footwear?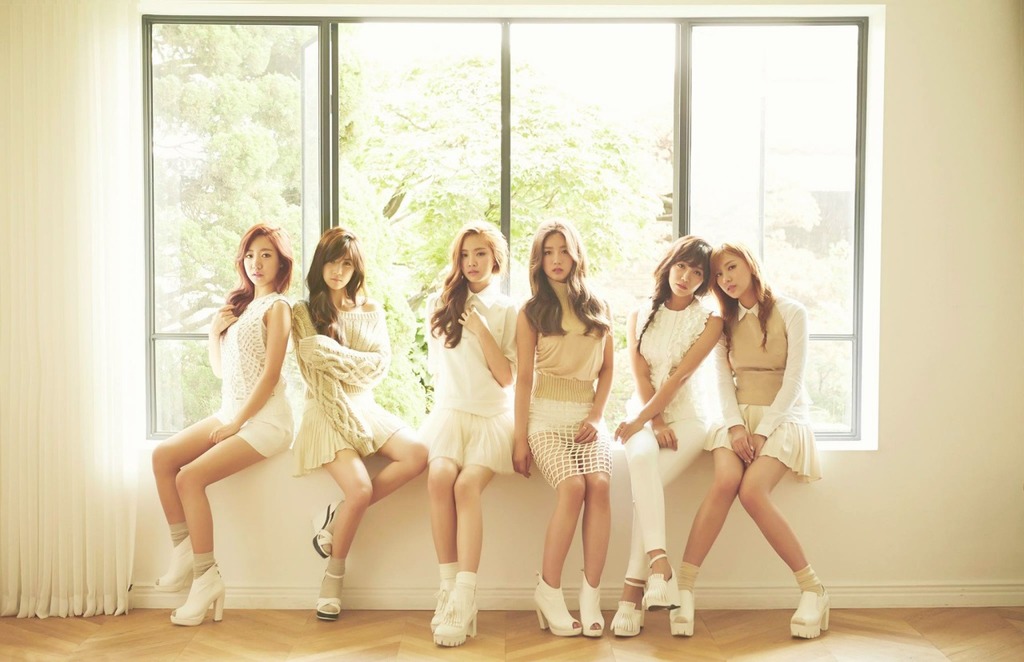
select_region(317, 568, 348, 621)
